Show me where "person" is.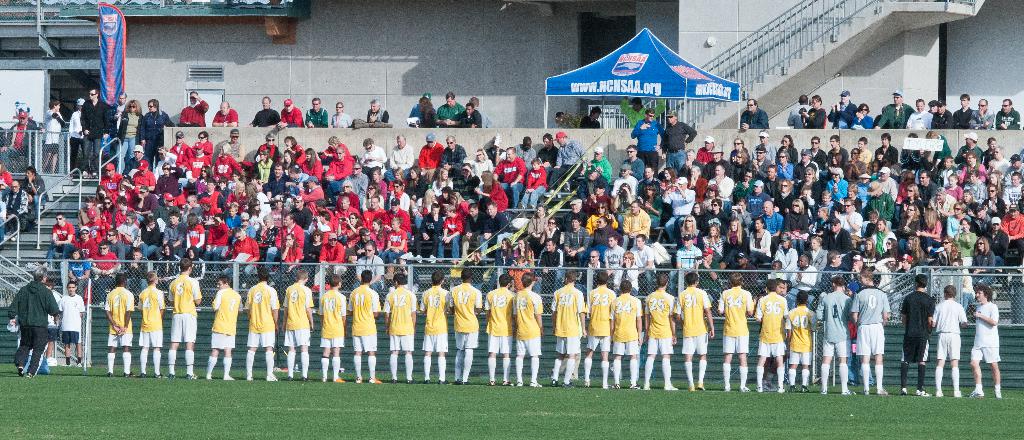
"person" is at 319/273/347/384.
